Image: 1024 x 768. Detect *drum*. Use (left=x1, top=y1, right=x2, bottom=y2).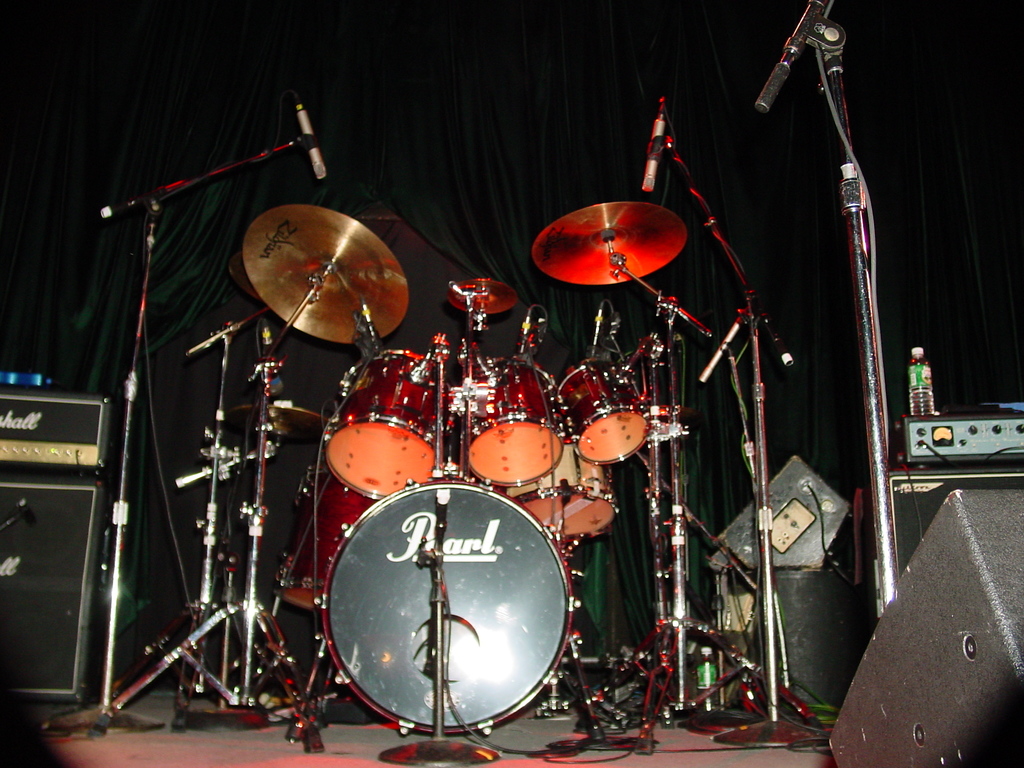
(left=324, top=352, right=455, bottom=498).
